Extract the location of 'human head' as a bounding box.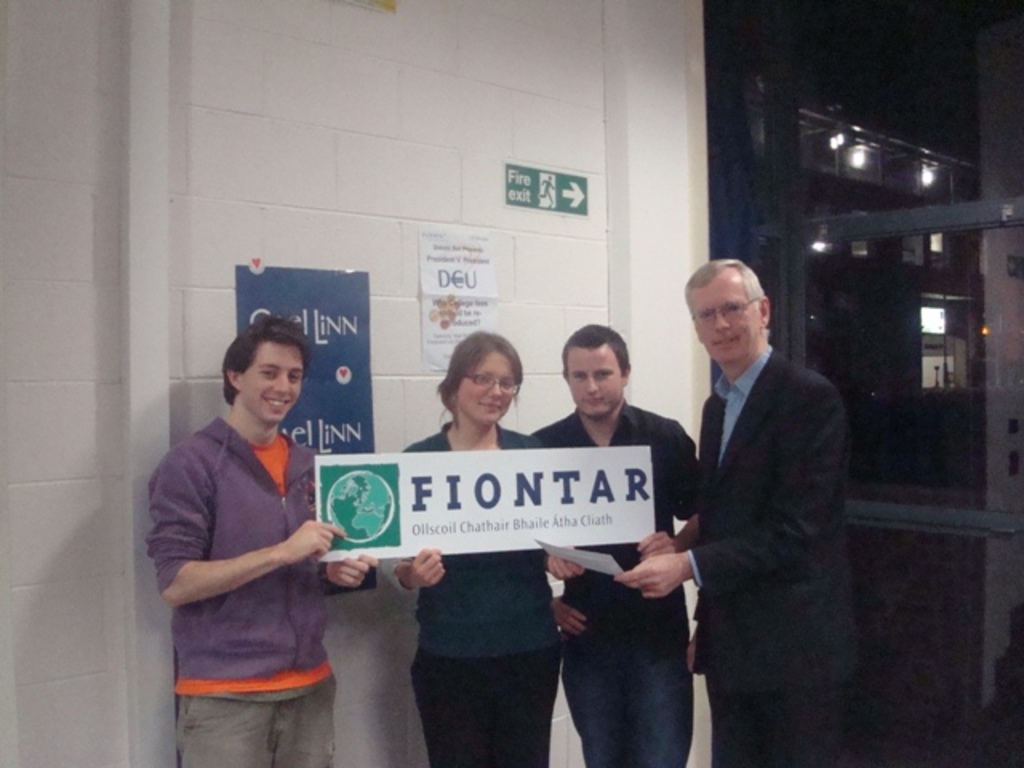
{"left": 216, "top": 317, "right": 314, "bottom": 427}.
